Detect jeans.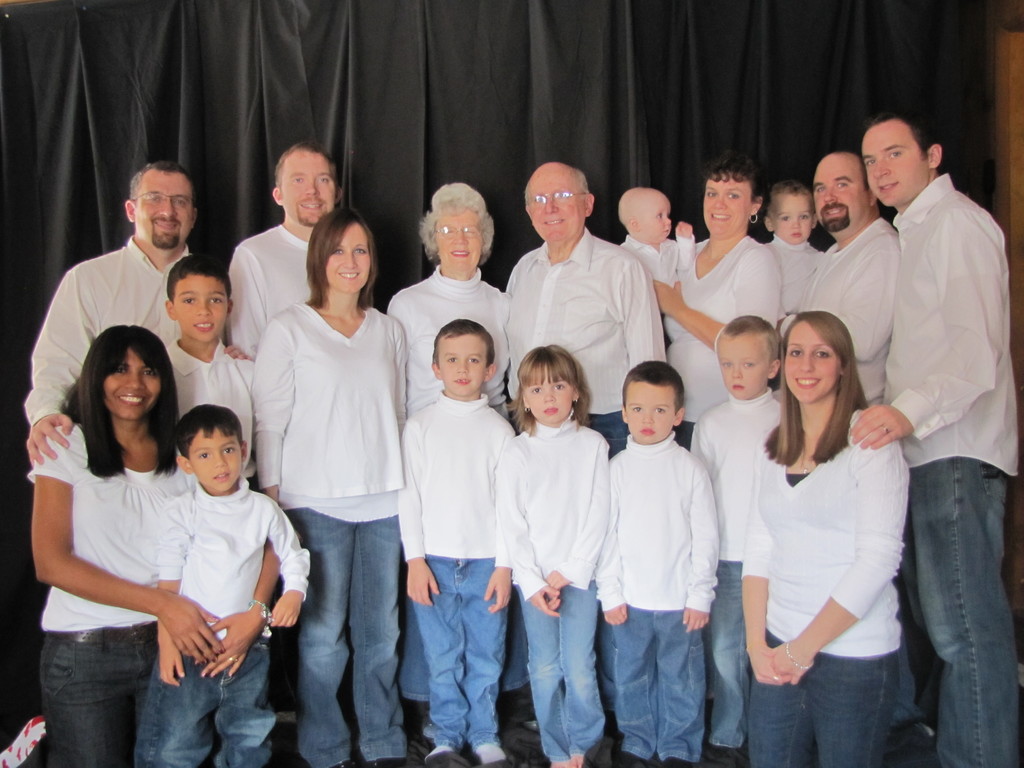
Detected at box(570, 414, 624, 452).
